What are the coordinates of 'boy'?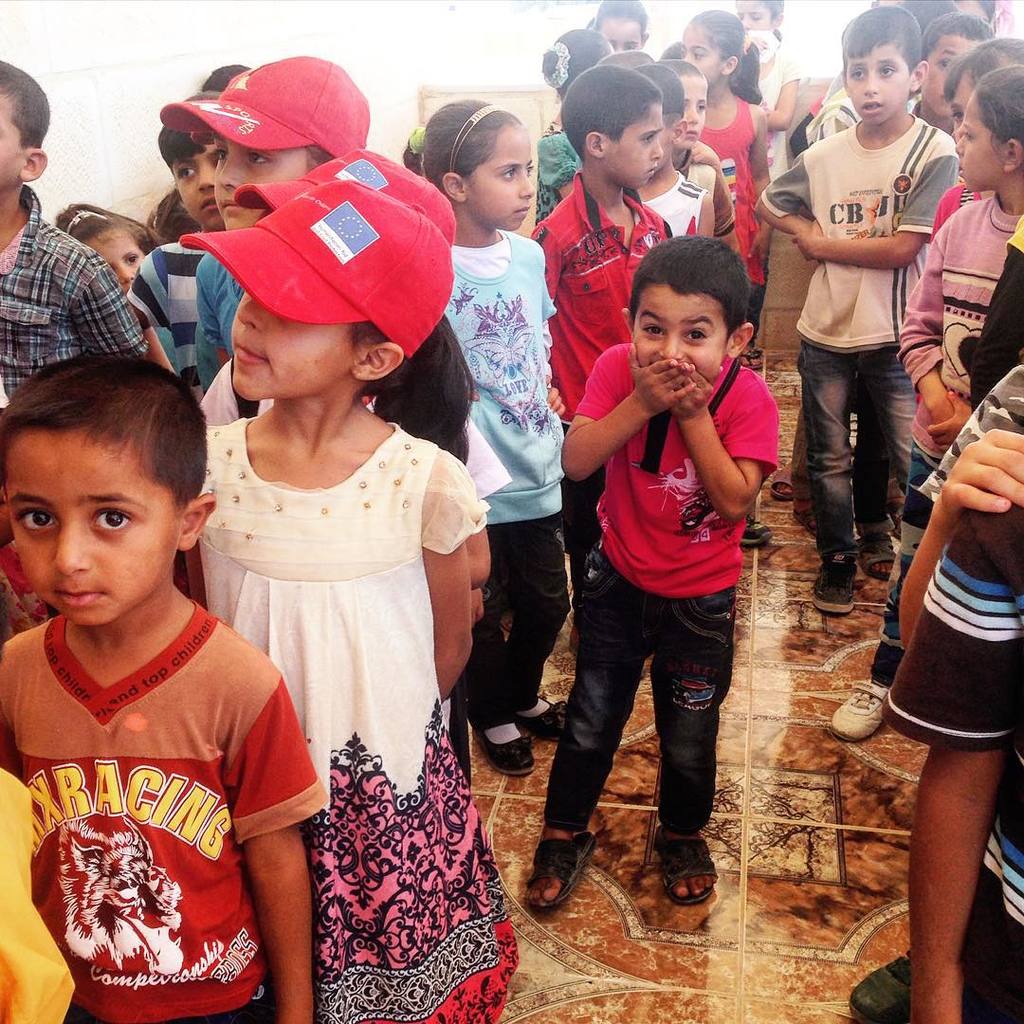
521,231,795,901.
